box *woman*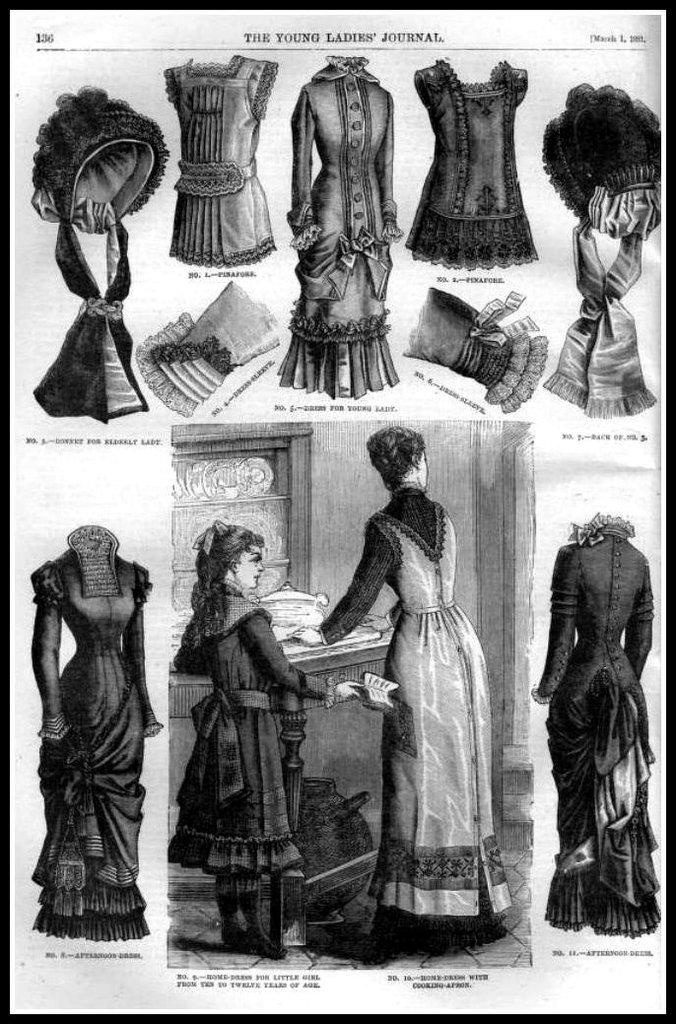
{"x1": 331, "y1": 425, "x2": 516, "y2": 932}
